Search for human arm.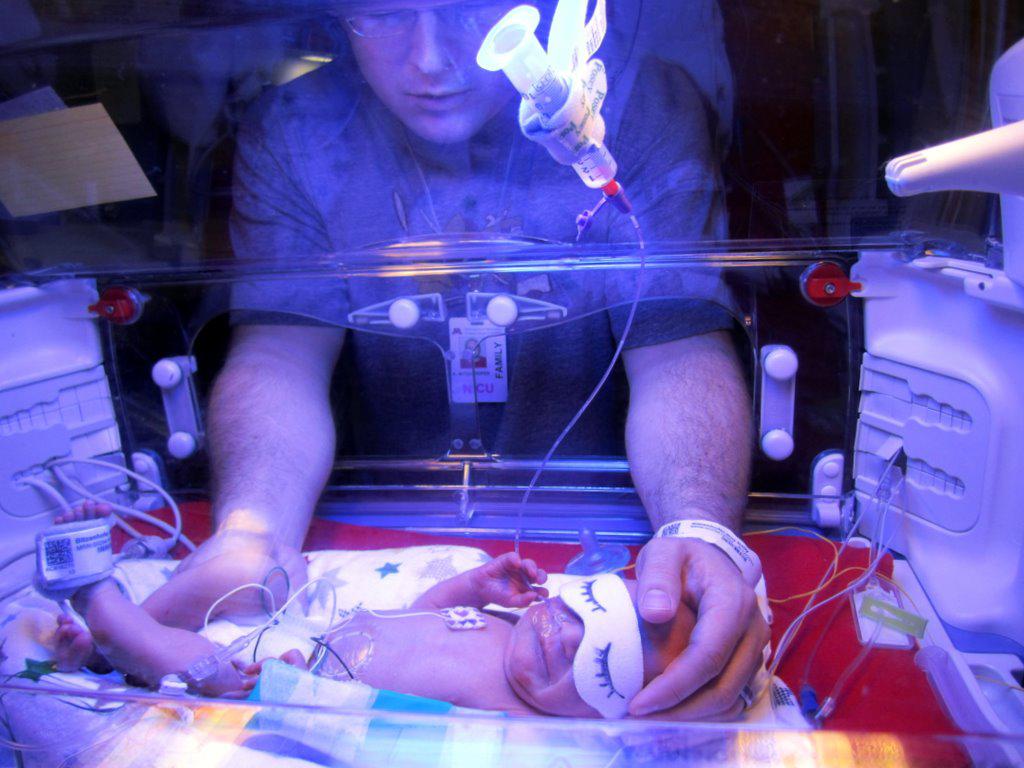
Found at 111:100:341:707.
